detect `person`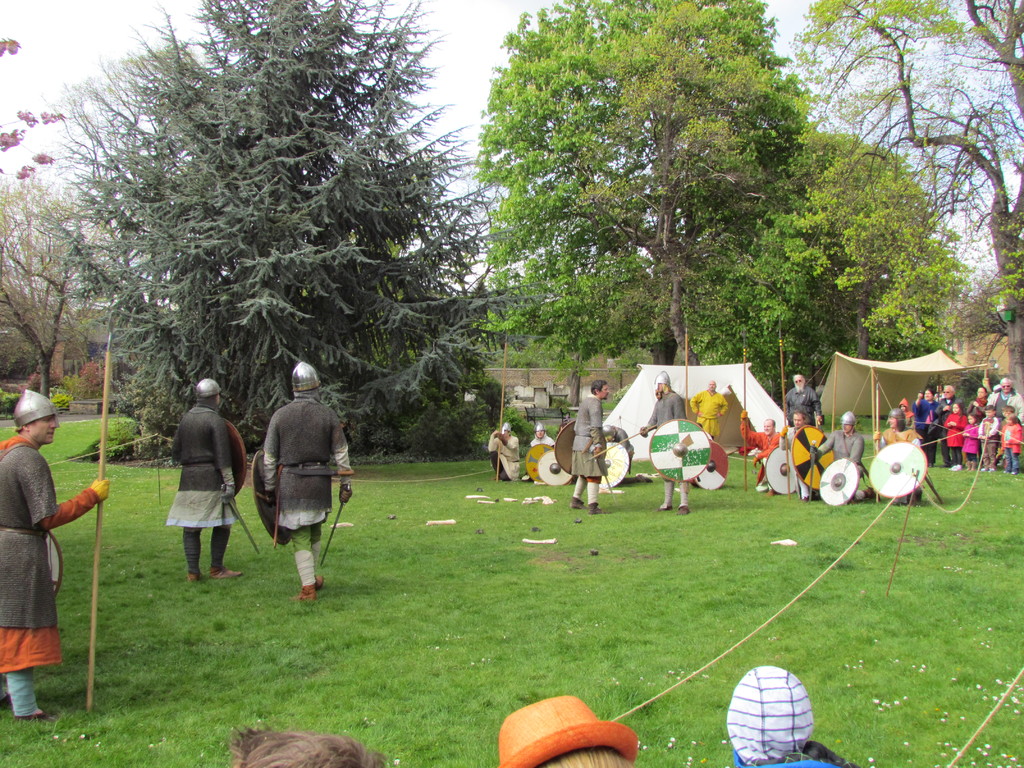
crop(694, 383, 728, 437)
